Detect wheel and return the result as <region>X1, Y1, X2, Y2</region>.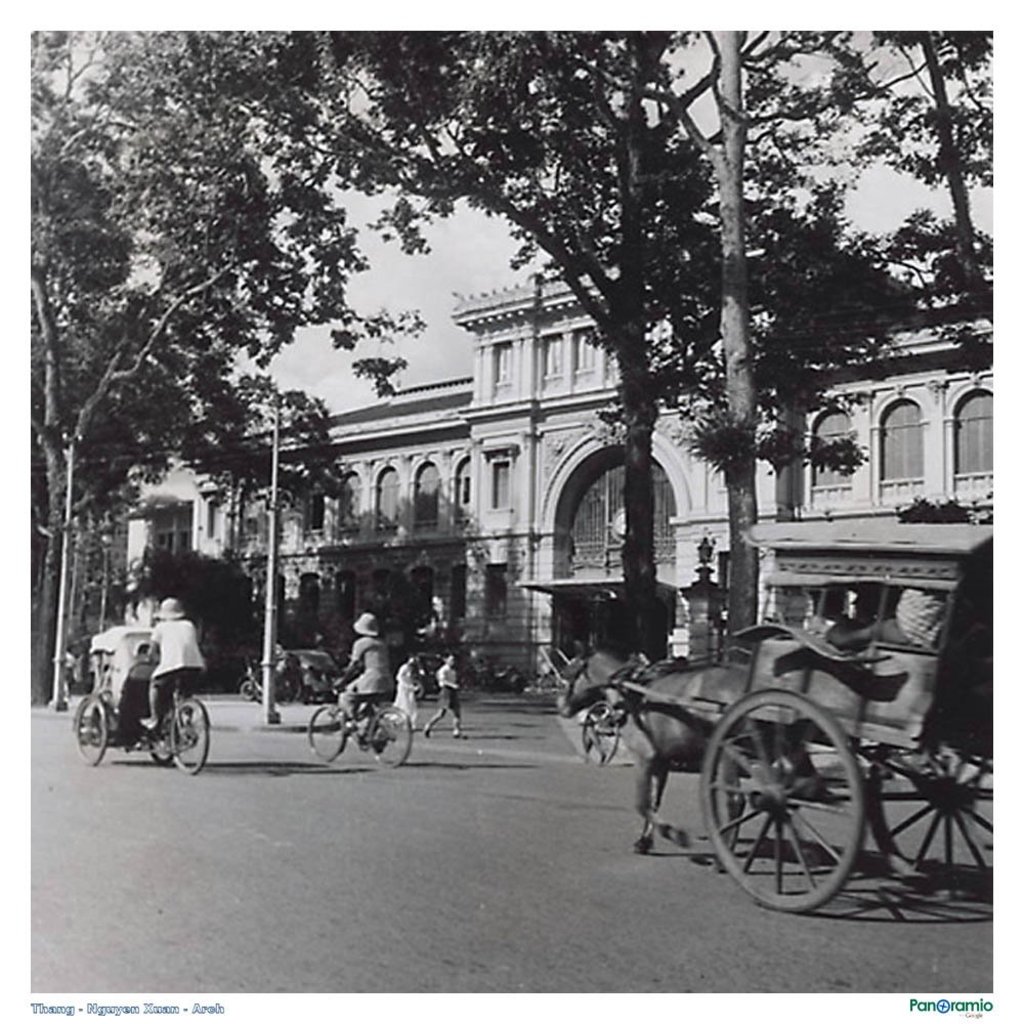
<region>309, 705, 346, 760</region>.
